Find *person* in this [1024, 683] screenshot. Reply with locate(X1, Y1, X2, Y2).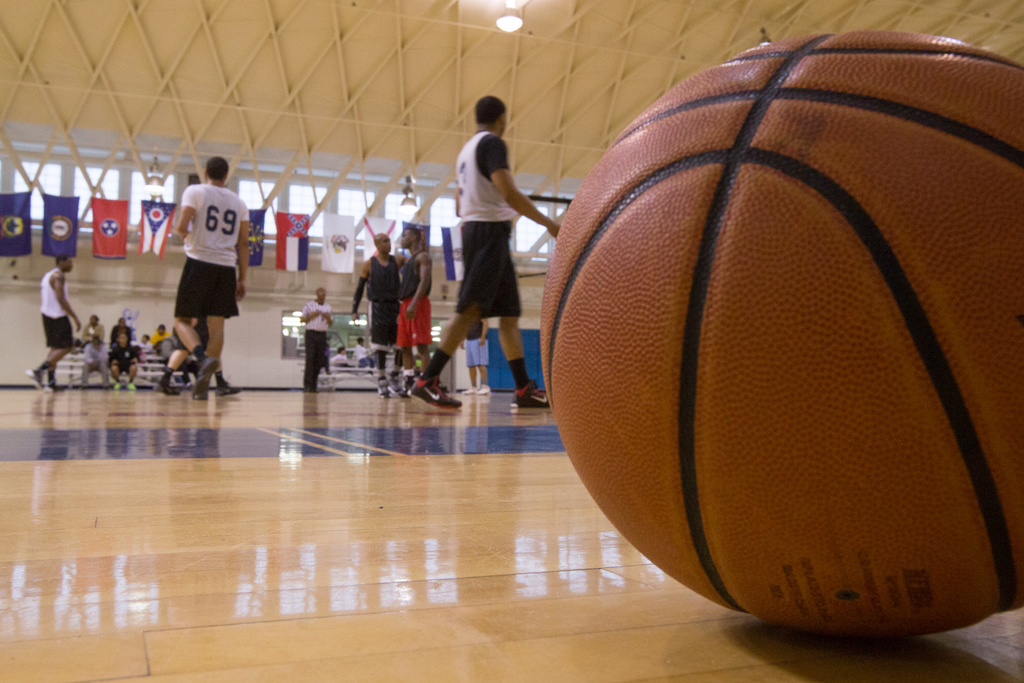
locate(409, 92, 565, 416).
